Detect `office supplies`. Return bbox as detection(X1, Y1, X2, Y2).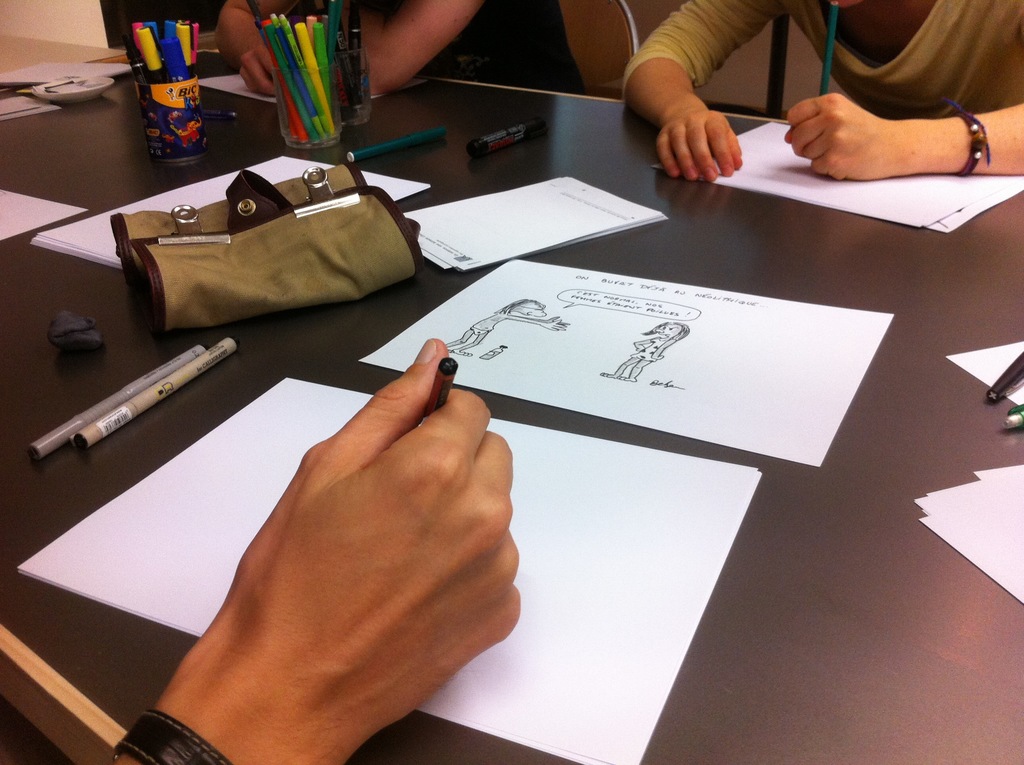
detection(467, 121, 548, 154).
